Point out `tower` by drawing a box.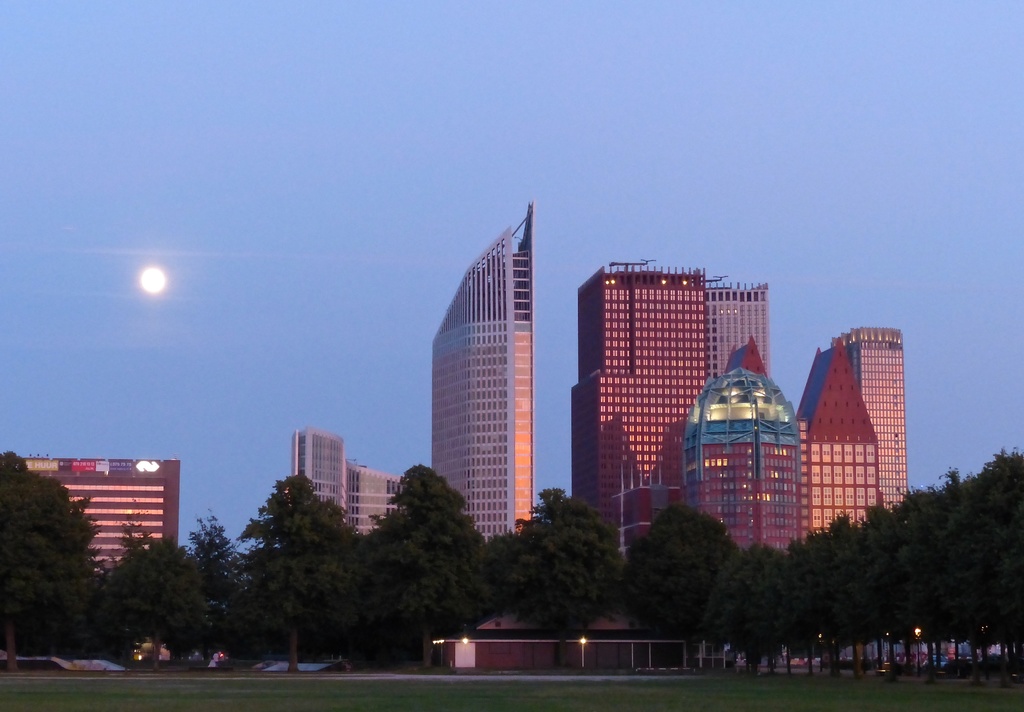
801:338:881:541.
